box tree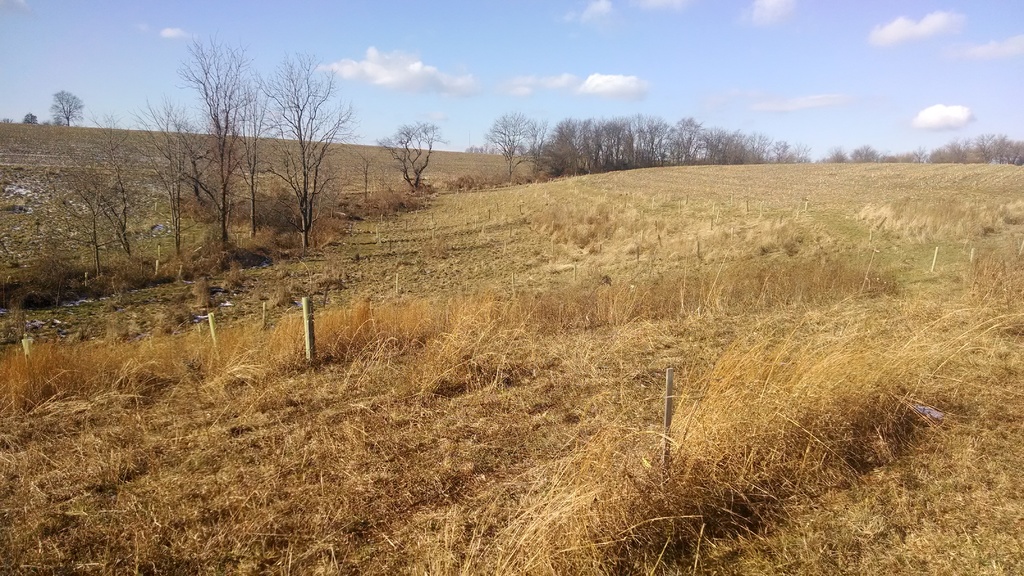
bbox=[243, 48, 343, 260]
